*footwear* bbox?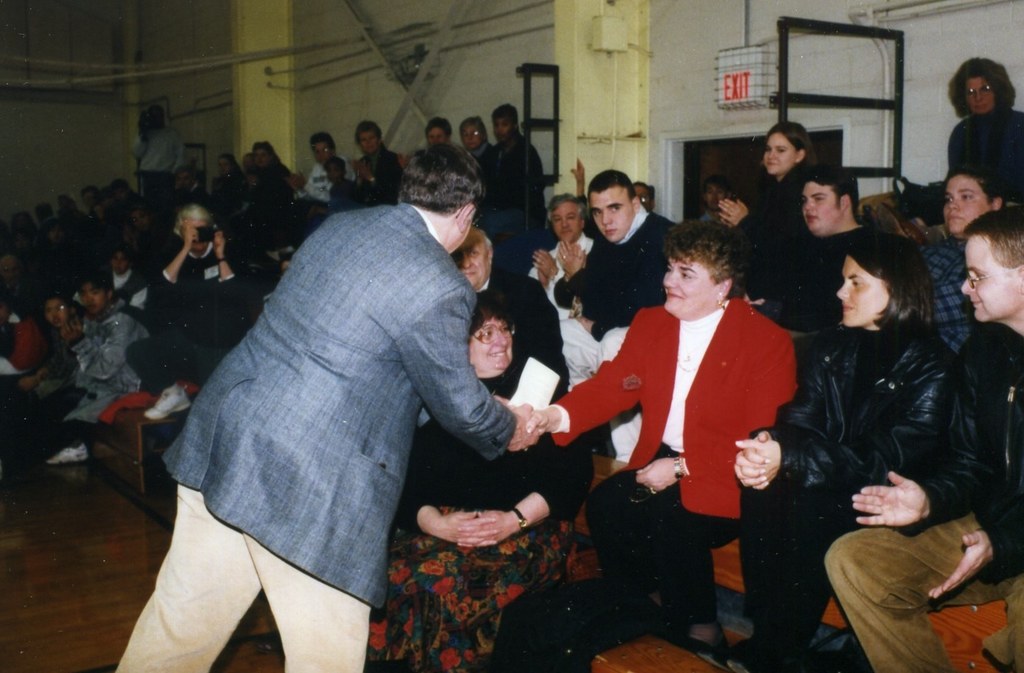
box(44, 445, 89, 465)
